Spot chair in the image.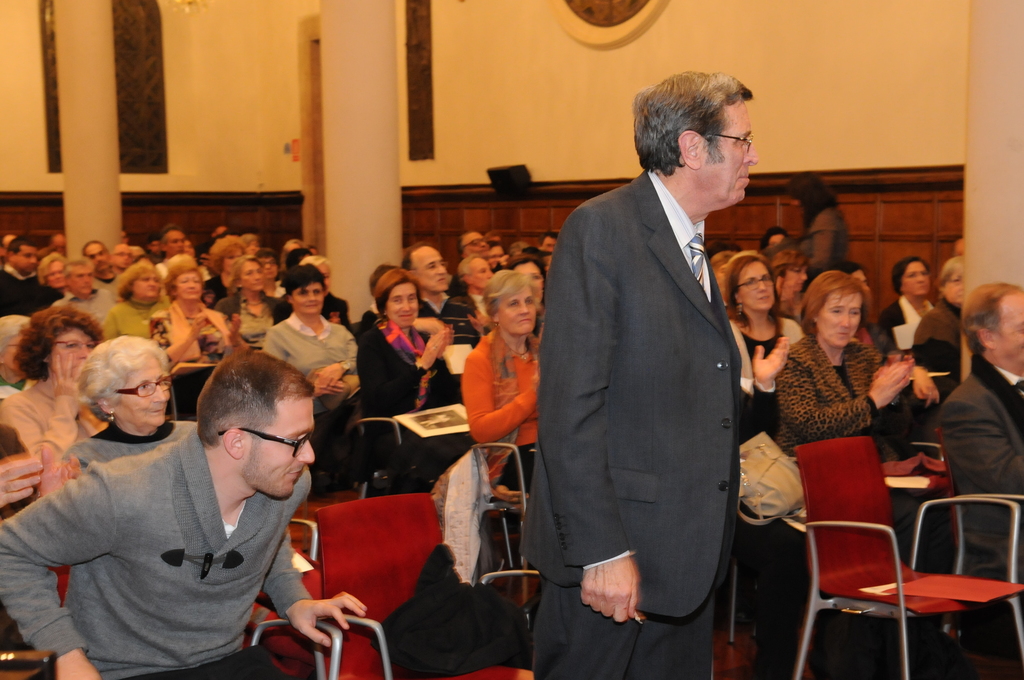
chair found at bbox=[168, 362, 216, 423].
